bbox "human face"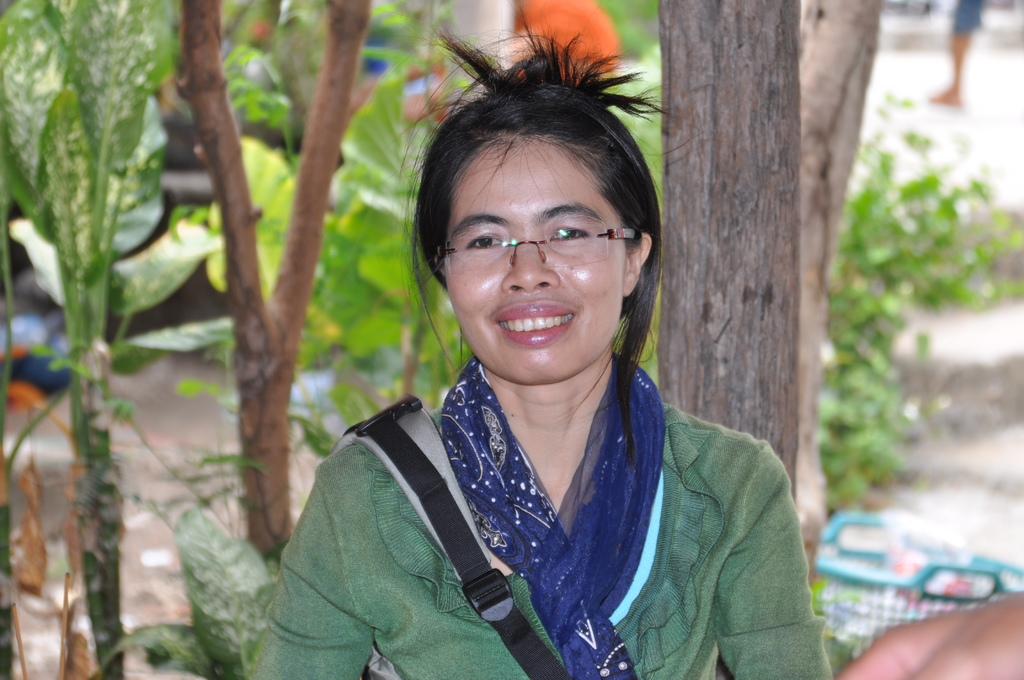
[left=443, top=136, right=627, bottom=382]
